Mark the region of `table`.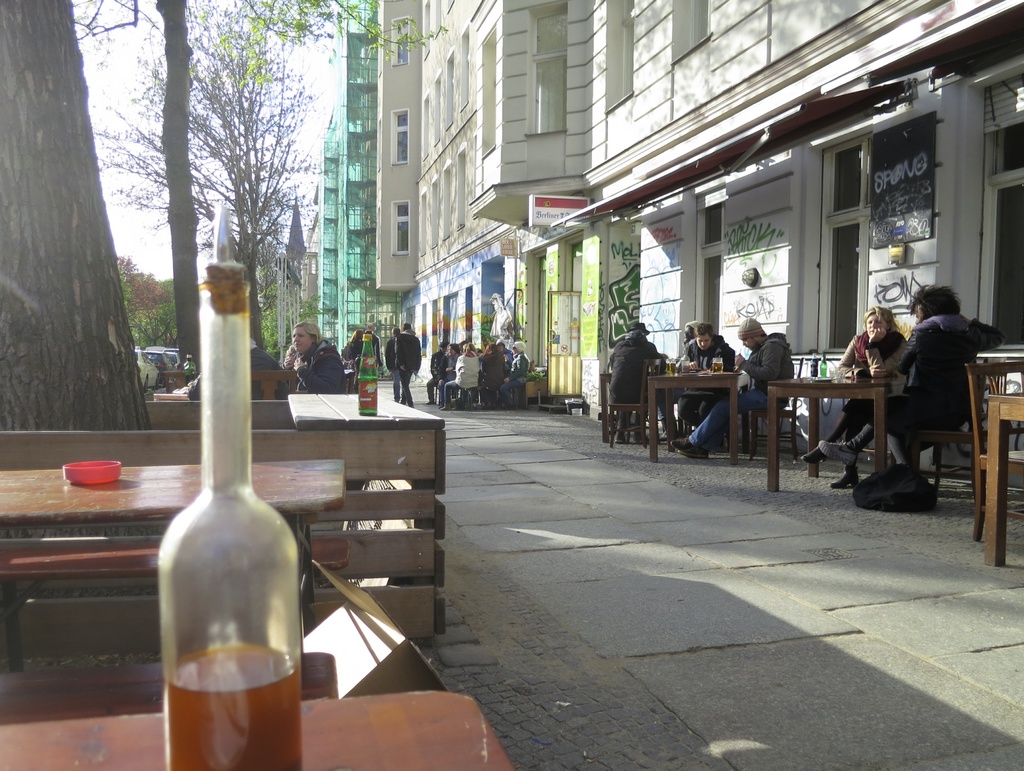
Region: bbox(0, 686, 514, 770).
